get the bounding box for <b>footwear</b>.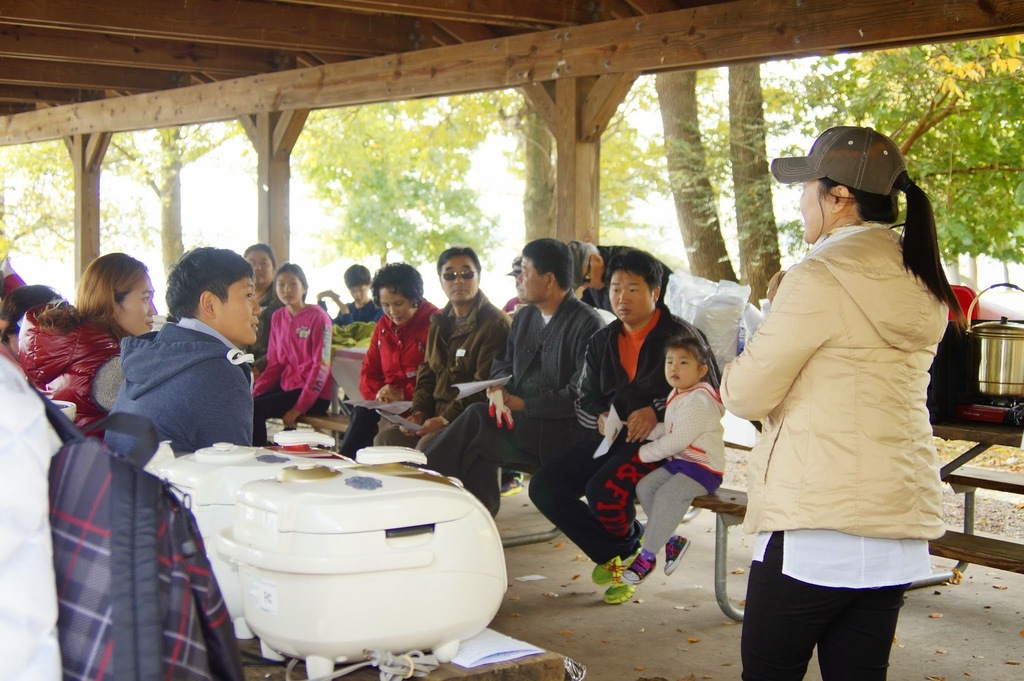
589, 556, 630, 581.
